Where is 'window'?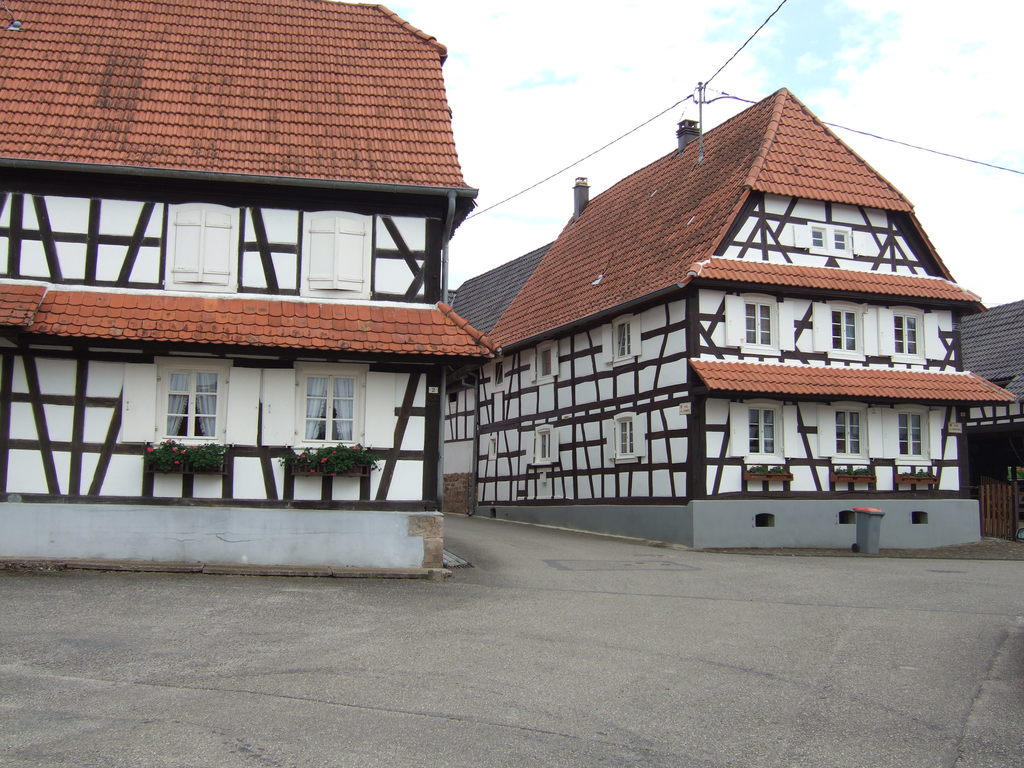
rect(895, 402, 935, 467).
